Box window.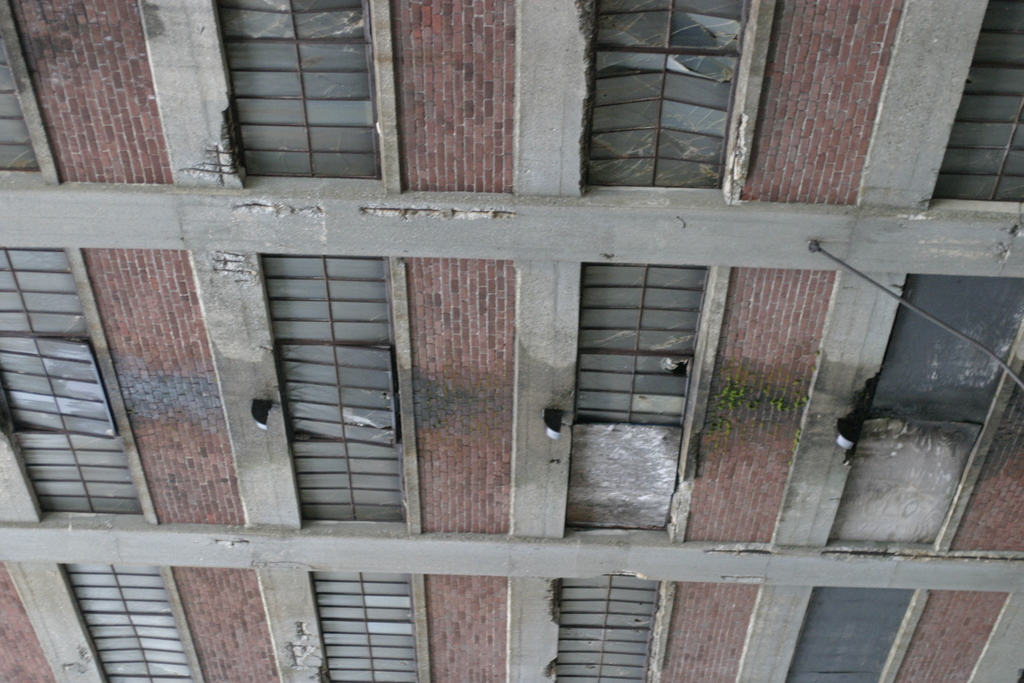
[548, 245, 726, 545].
